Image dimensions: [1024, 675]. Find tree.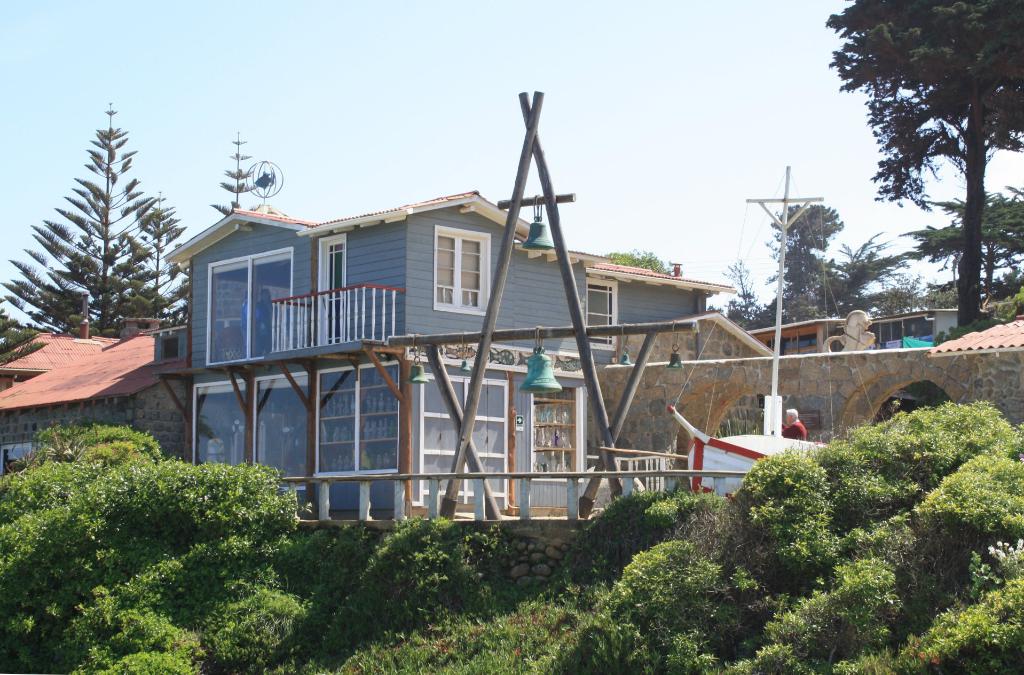
<box>826,0,1021,331</box>.
